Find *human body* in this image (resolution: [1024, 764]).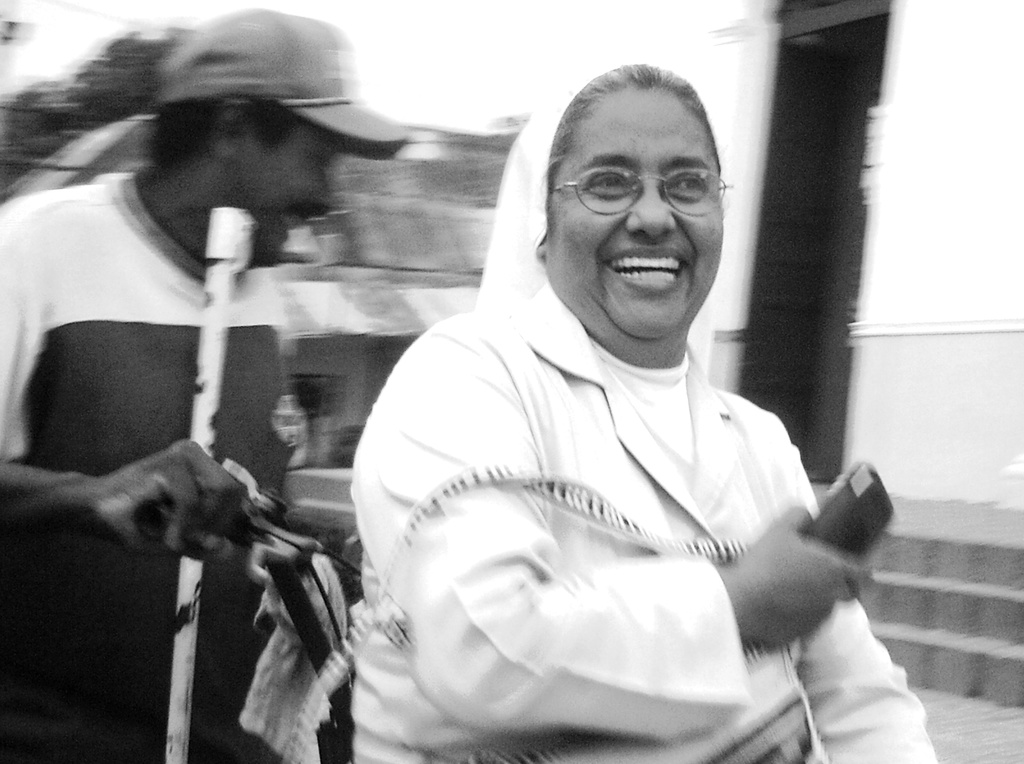
region(336, 81, 935, 748).
